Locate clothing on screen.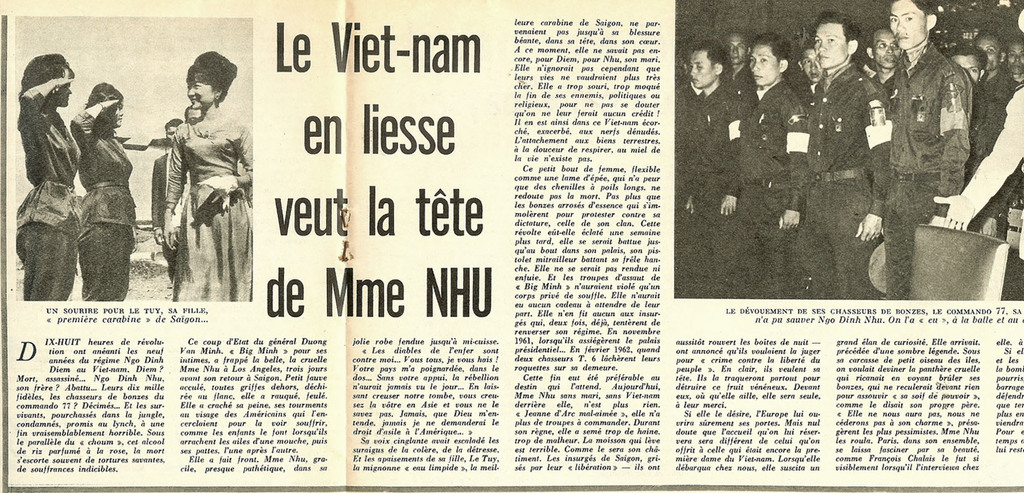
On screen at BBox(687, 81, 756, 291).
